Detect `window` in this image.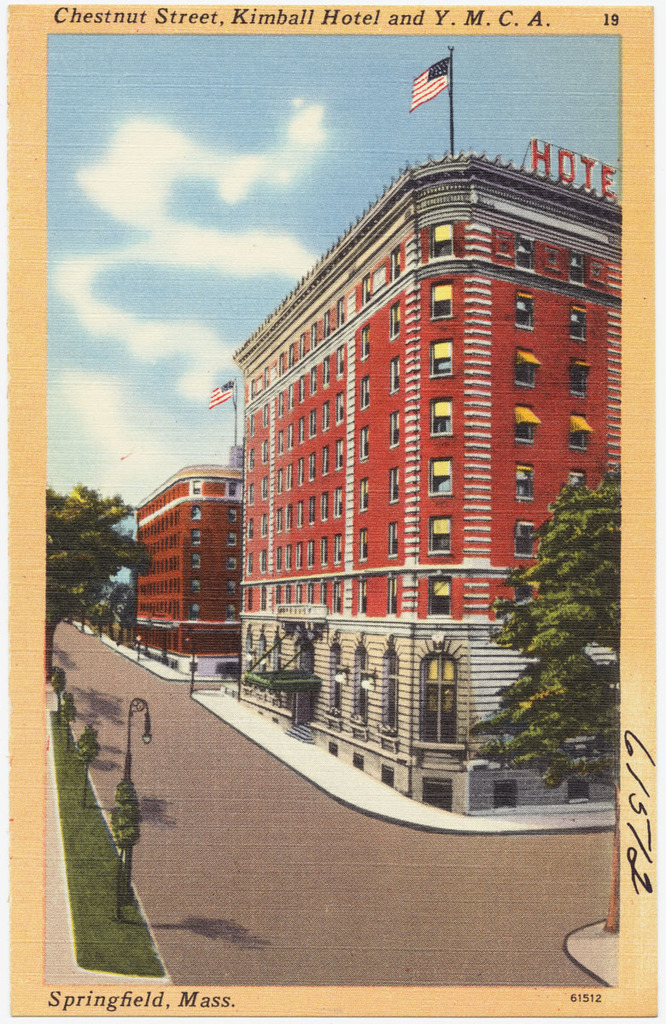
Detection: pyautogui.locateOnScreen(190, 507, 198, 518).
